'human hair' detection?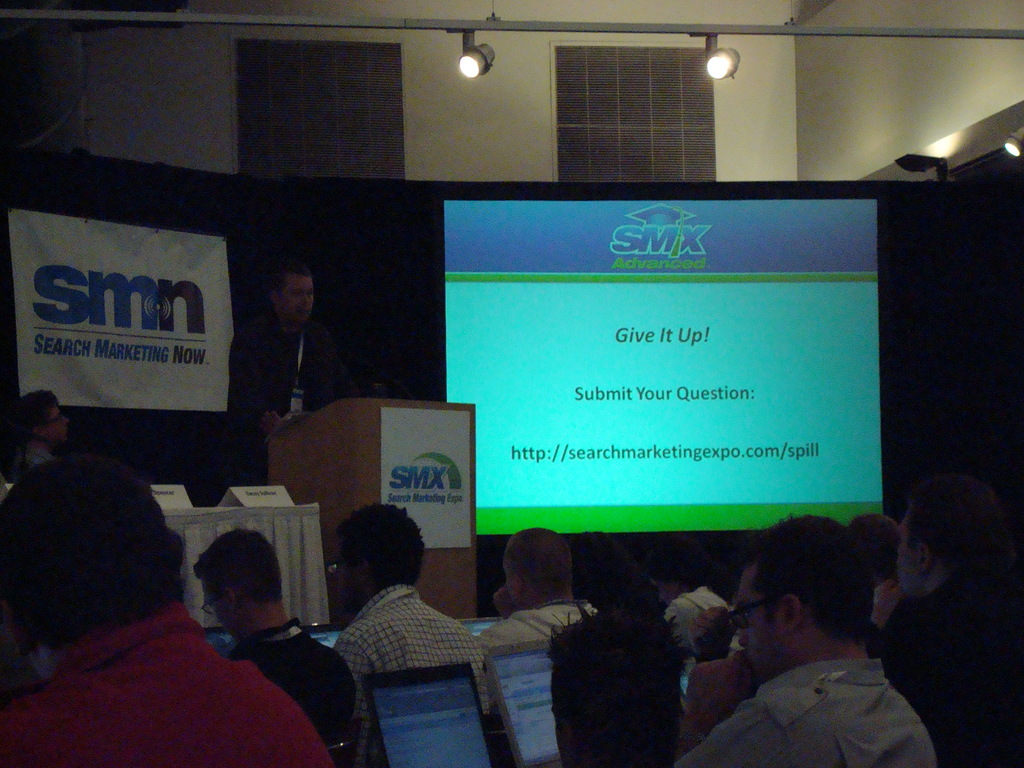
{"x1": 740, "y1": 520, "x2": 876, "y2": 659}
